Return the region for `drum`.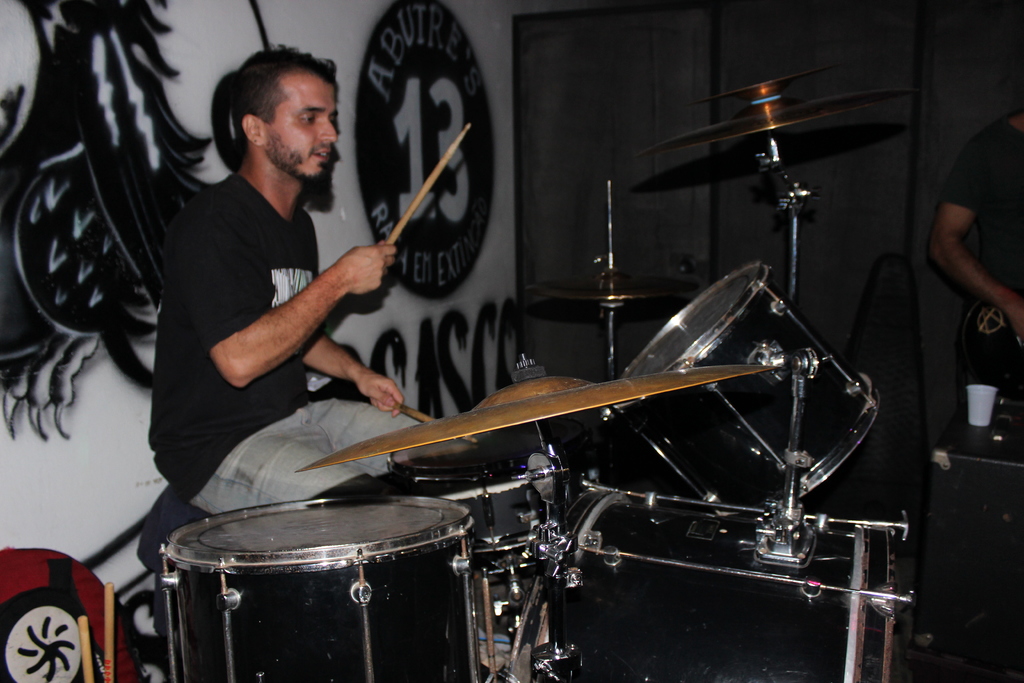
(x1=503, y1=475, x2=908, y2=682).
